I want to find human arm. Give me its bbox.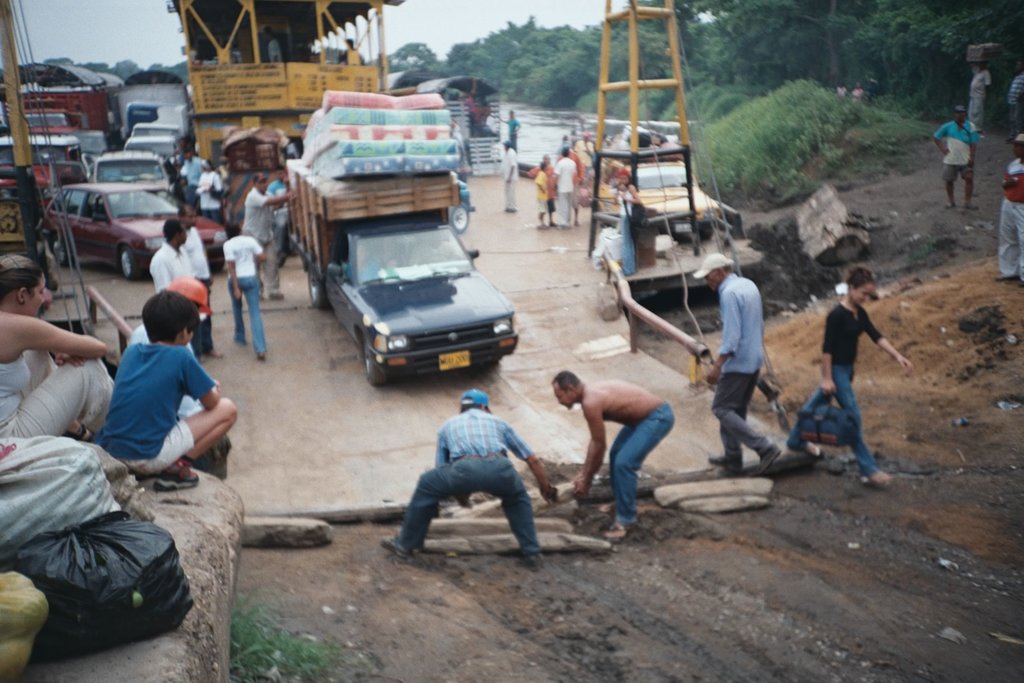
crop(922, 124, 947, 155).
